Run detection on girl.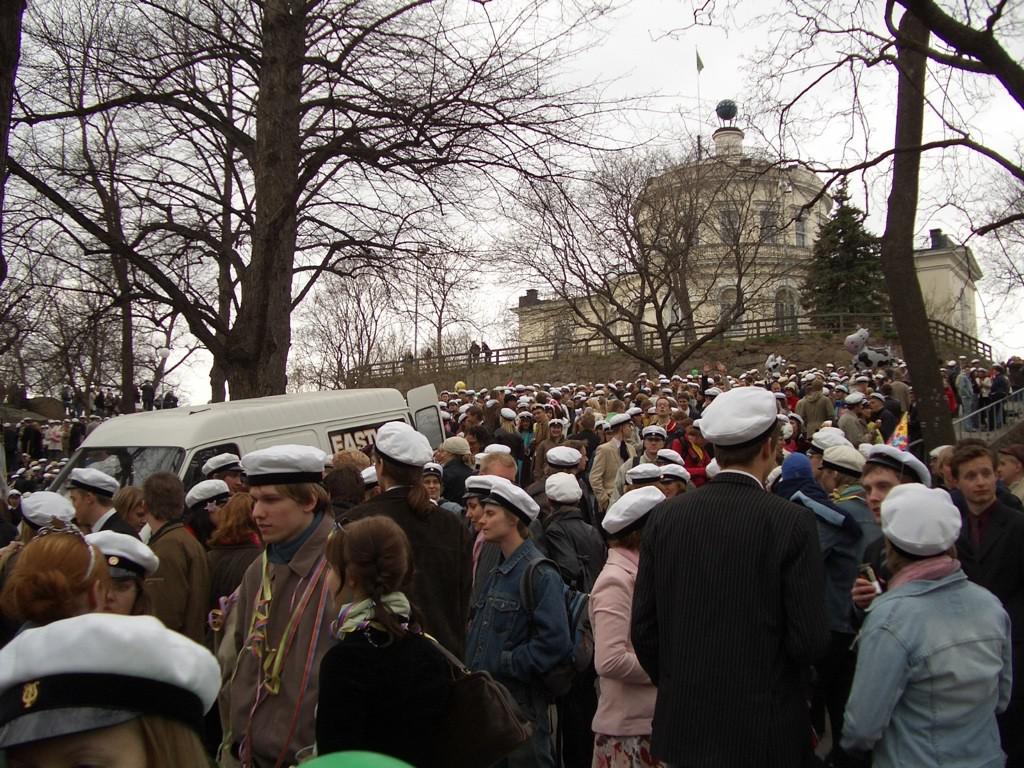
Result: <box>114,485,146,531</box>.
